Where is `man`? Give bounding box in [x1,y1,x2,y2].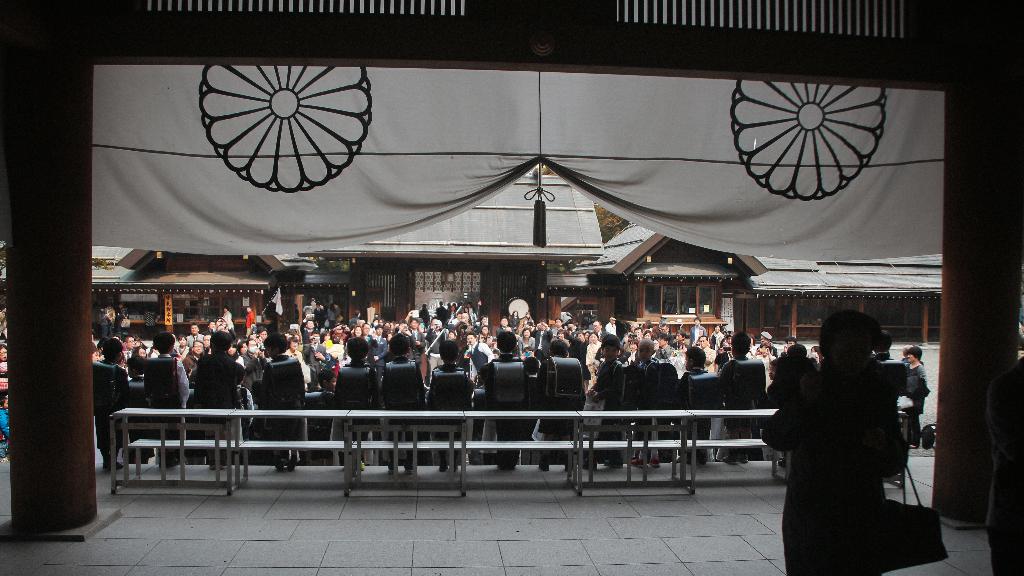
[422,318,446,352].
